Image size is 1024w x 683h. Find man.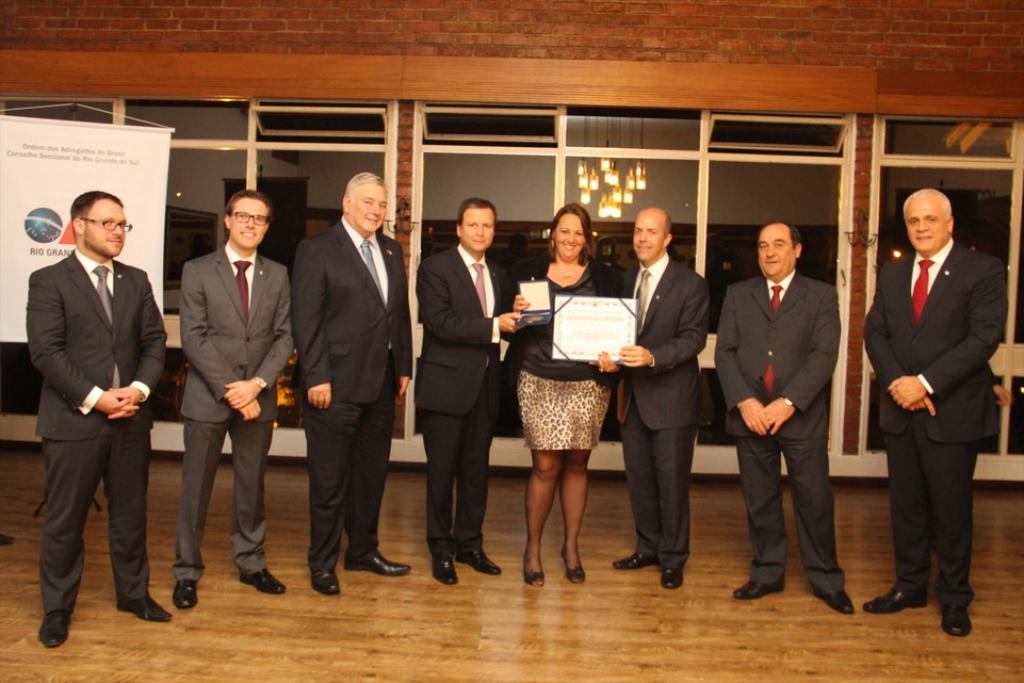
{"x1": 287, "y1": 170, "x2": 413, "y2": 595}.
